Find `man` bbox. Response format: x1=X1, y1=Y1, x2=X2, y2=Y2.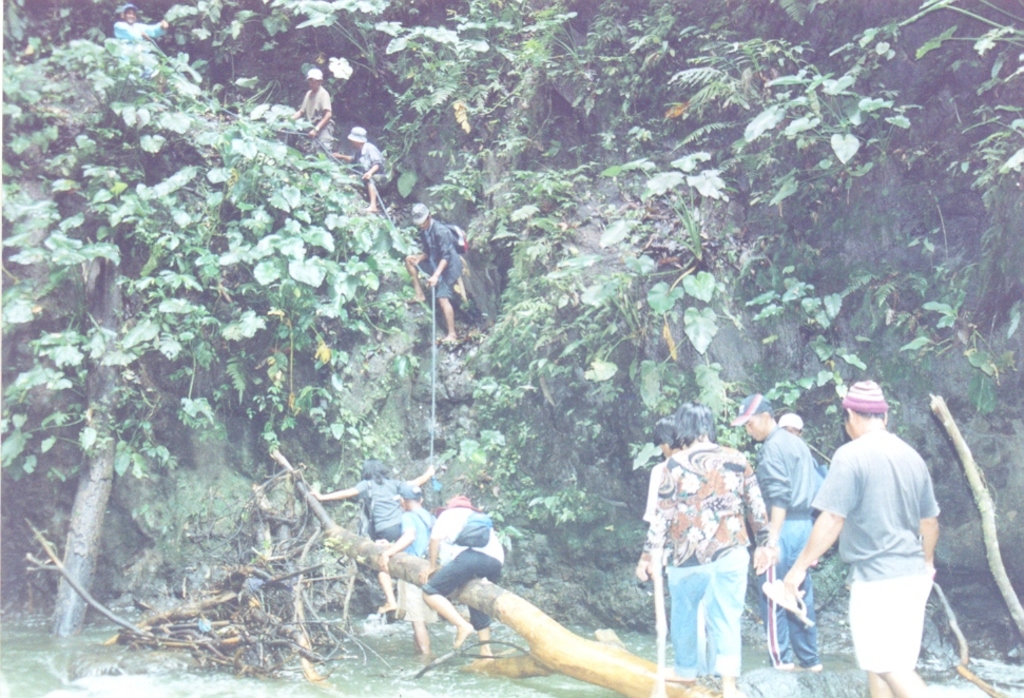
x1=330, y1=128, x2=389, y2=212.
